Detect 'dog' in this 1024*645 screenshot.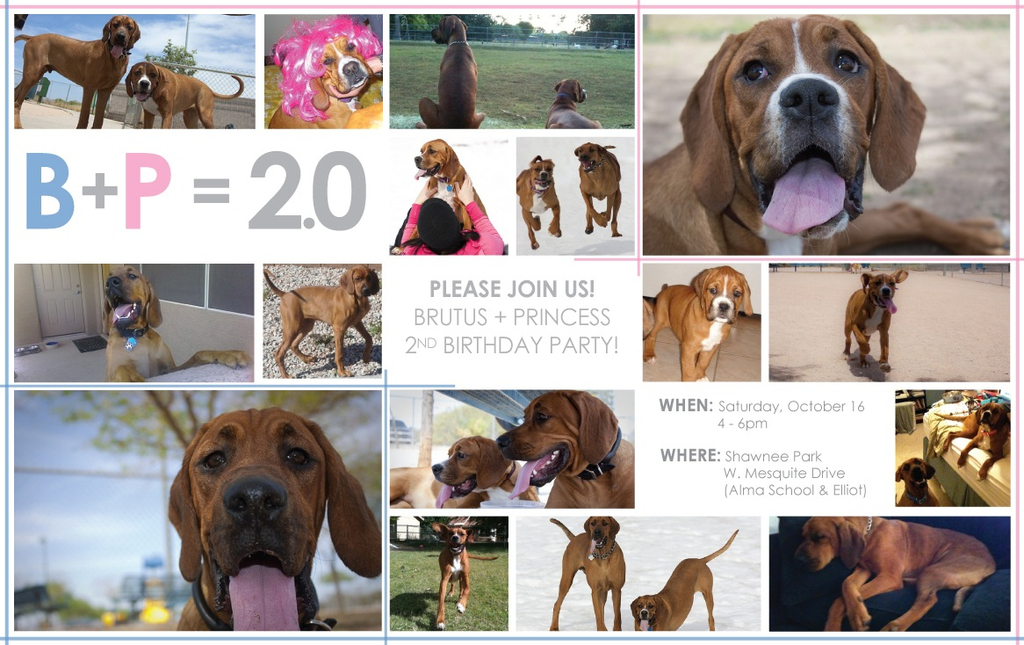
Detection: Rect(839, 269, 907, 375).
